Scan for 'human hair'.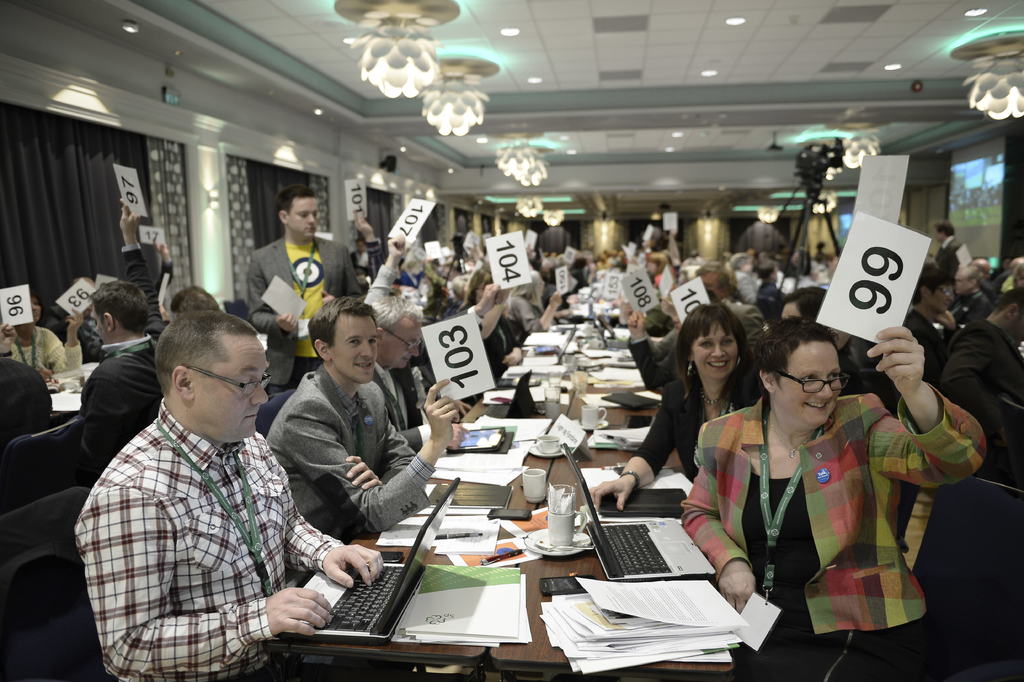
Scan result: (x1=991, y1=288, x2=1023, y2=333).
